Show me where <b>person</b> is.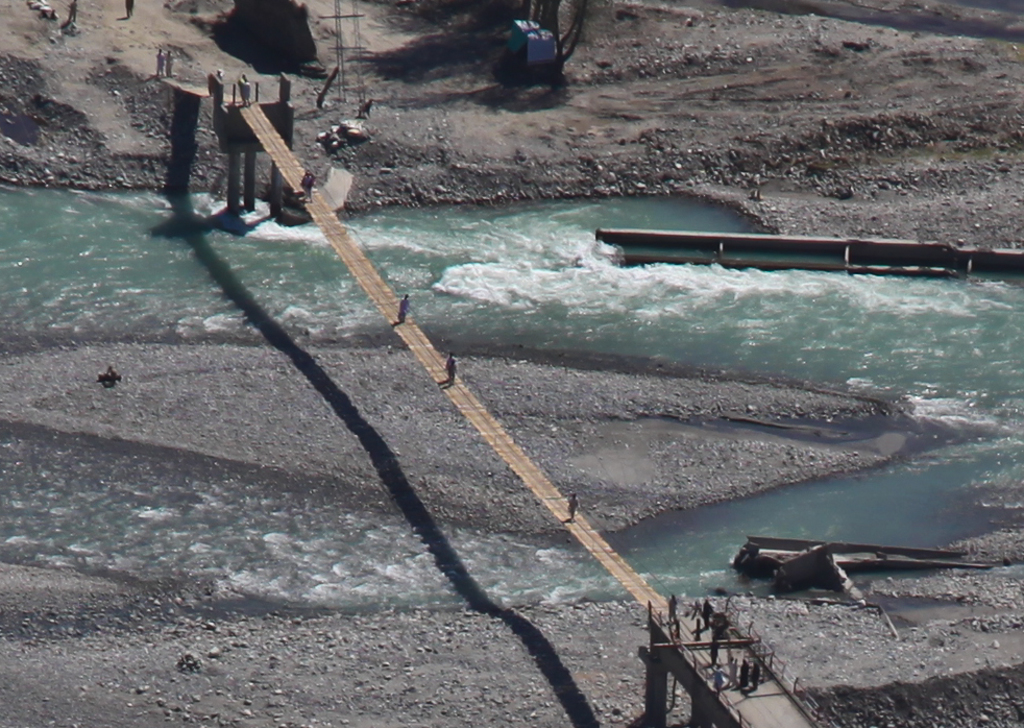
<b>person</b> is at <region>569, 492, 584, 523</region>.
